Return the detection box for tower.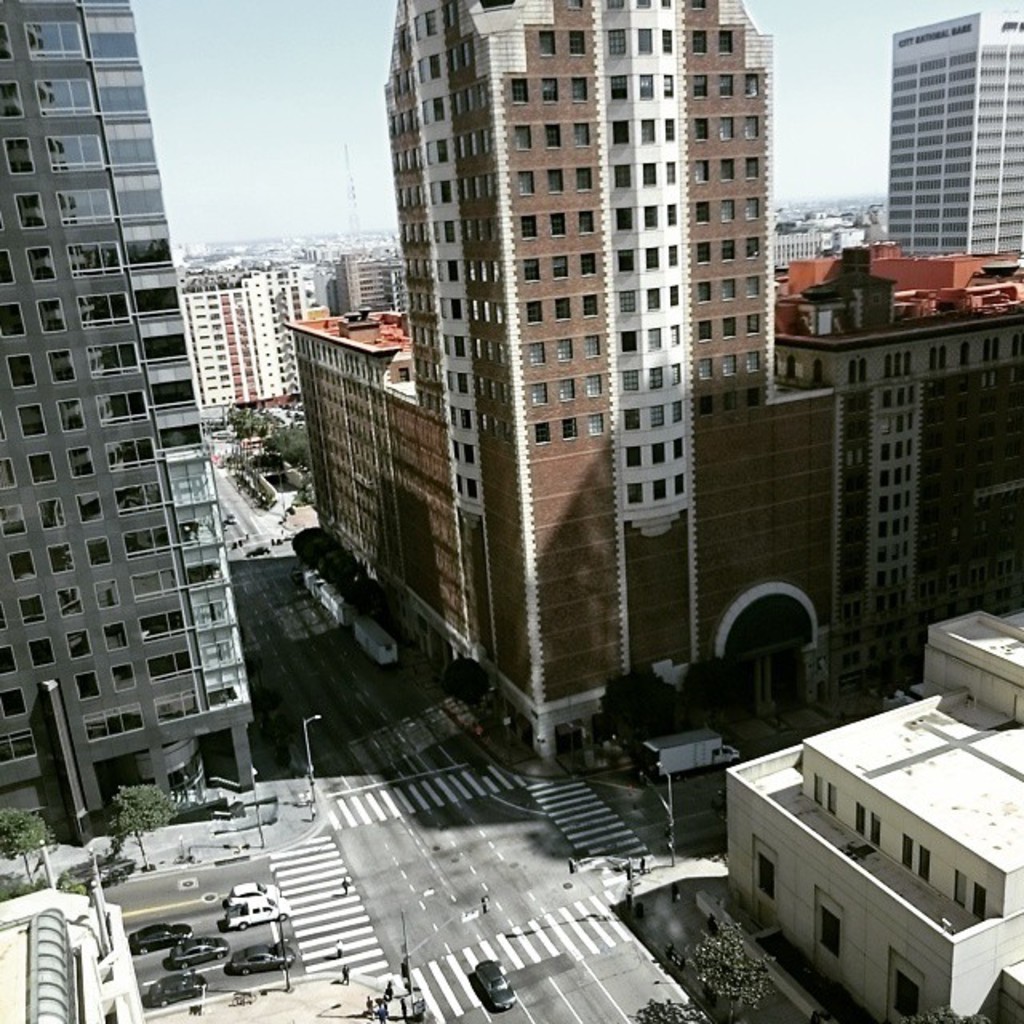
0/0/254/848.
